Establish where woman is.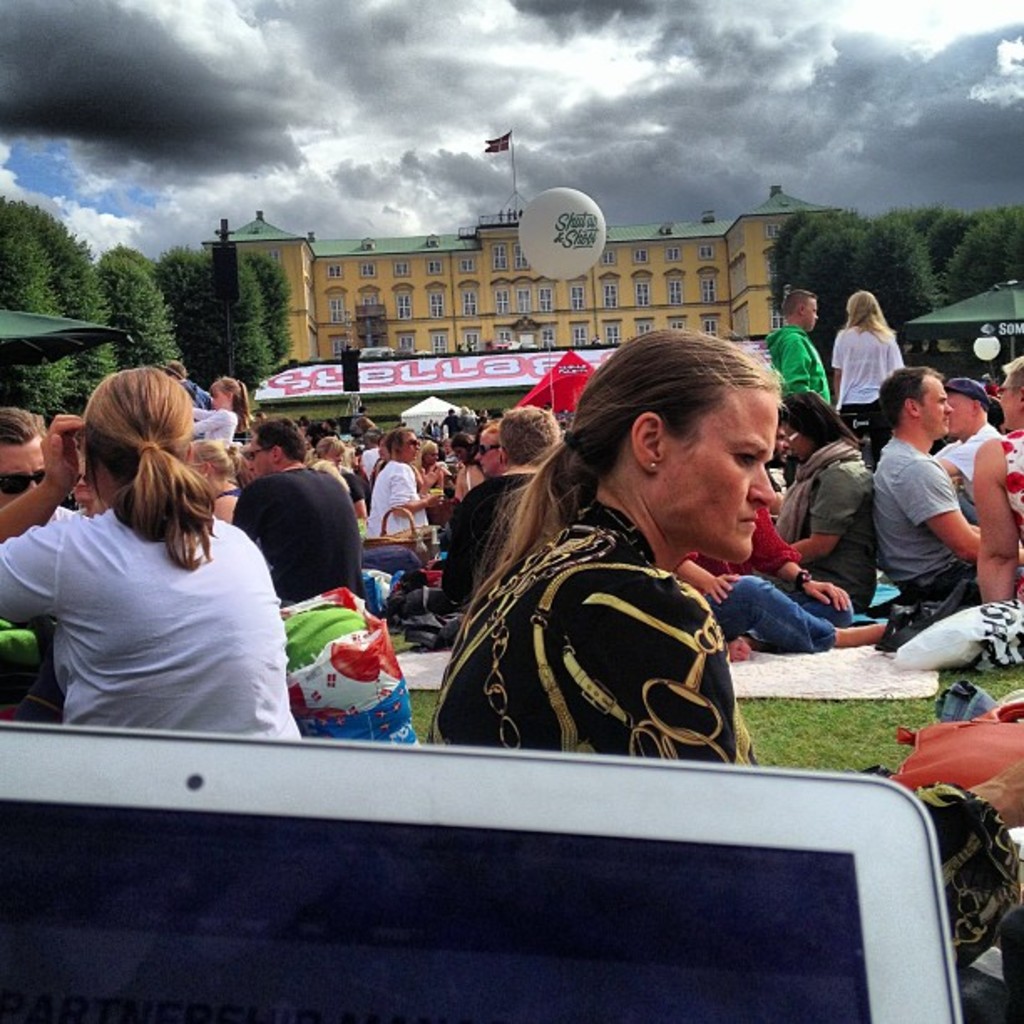
Established at bbox(315, 438, 380, 534).
